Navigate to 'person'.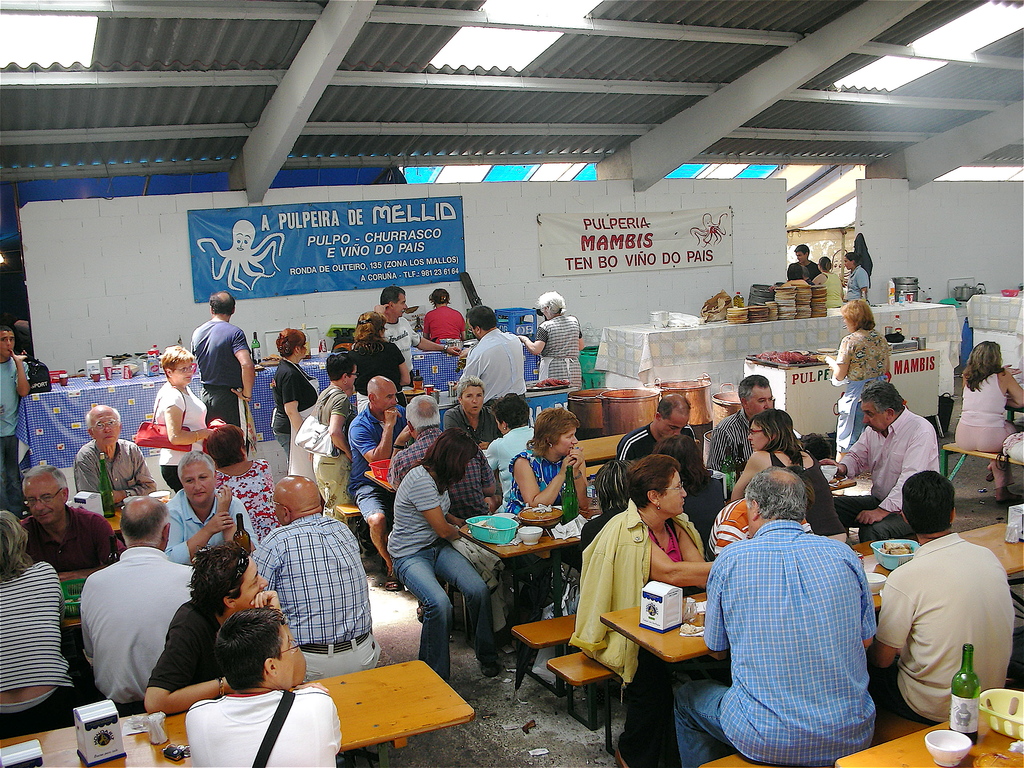
Navigation target: <bbox>176, 293, 239, 454</bbox>.
